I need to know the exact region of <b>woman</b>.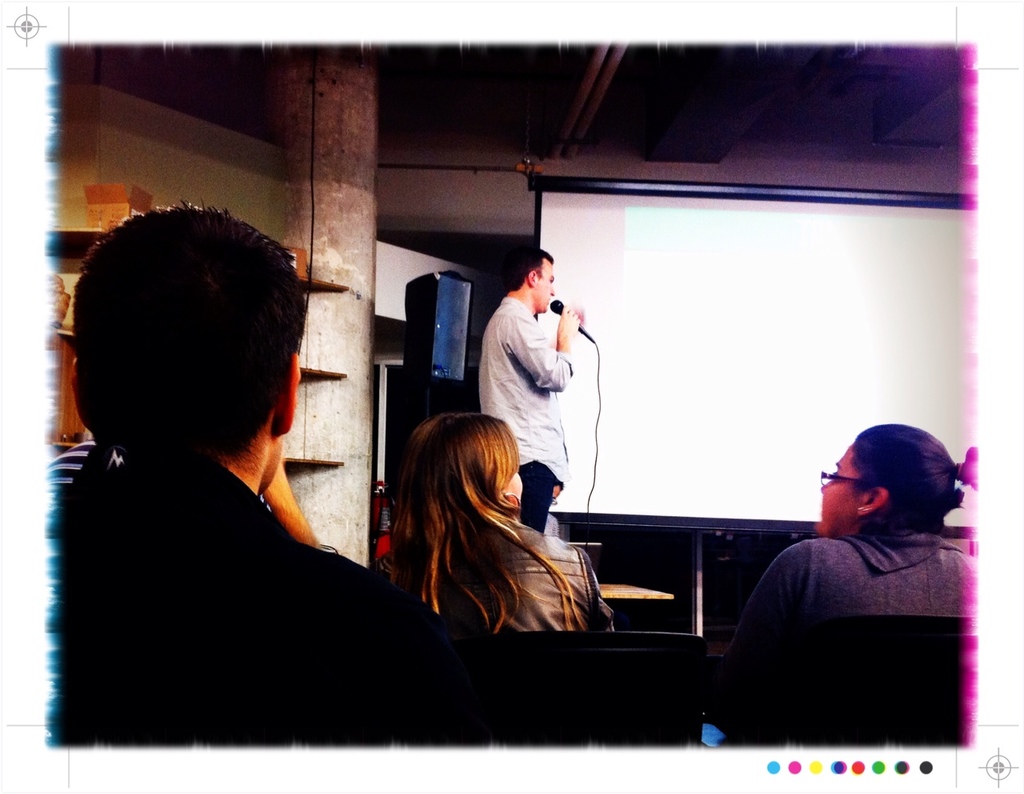
Region: <box>359,403,618,664</box>.
